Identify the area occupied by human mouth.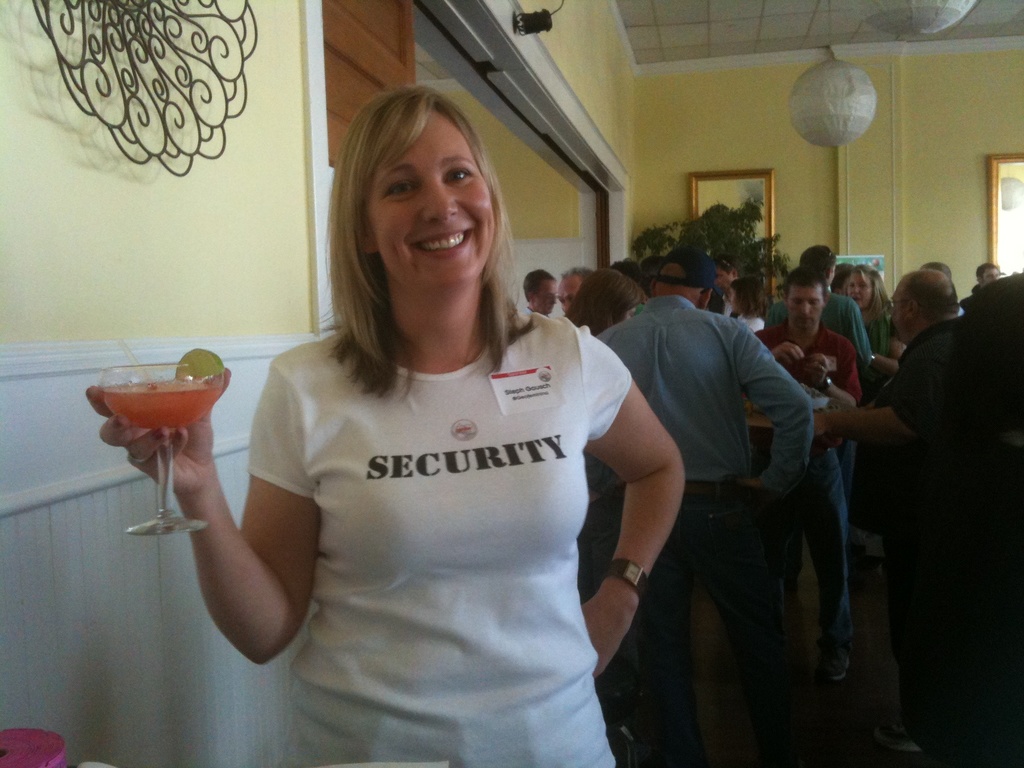
Area: (x1=413, y1=228, x2=474, y2=258).
